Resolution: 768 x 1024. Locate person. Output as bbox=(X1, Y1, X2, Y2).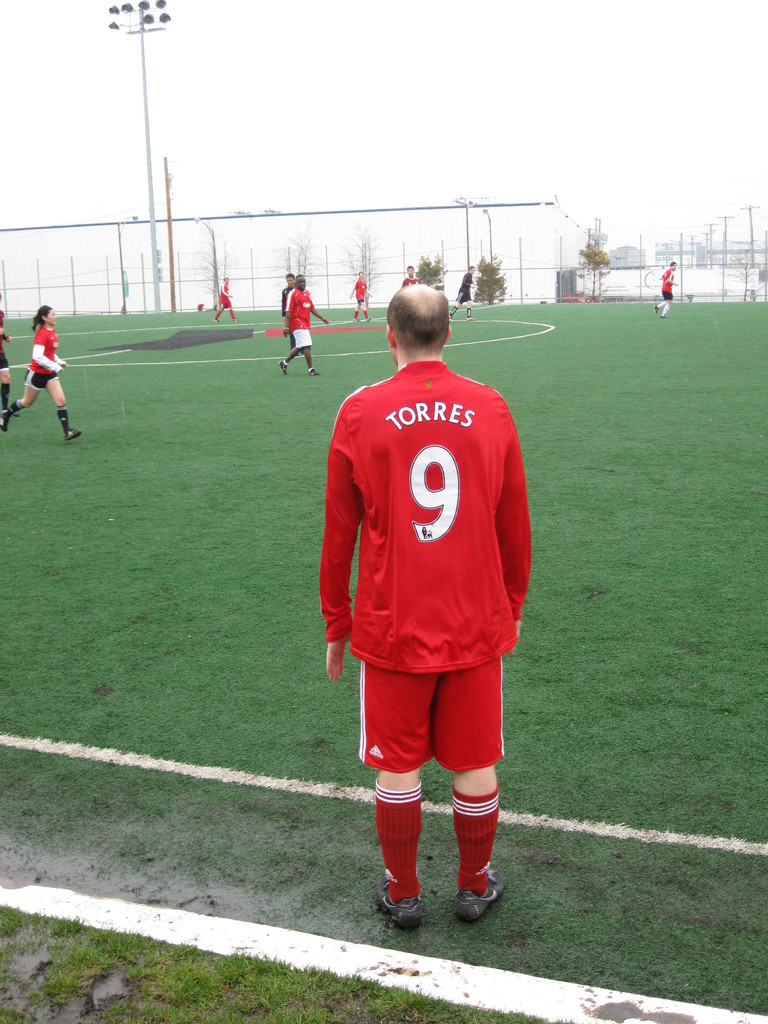
bbox=(401, 262, 423, 288).
